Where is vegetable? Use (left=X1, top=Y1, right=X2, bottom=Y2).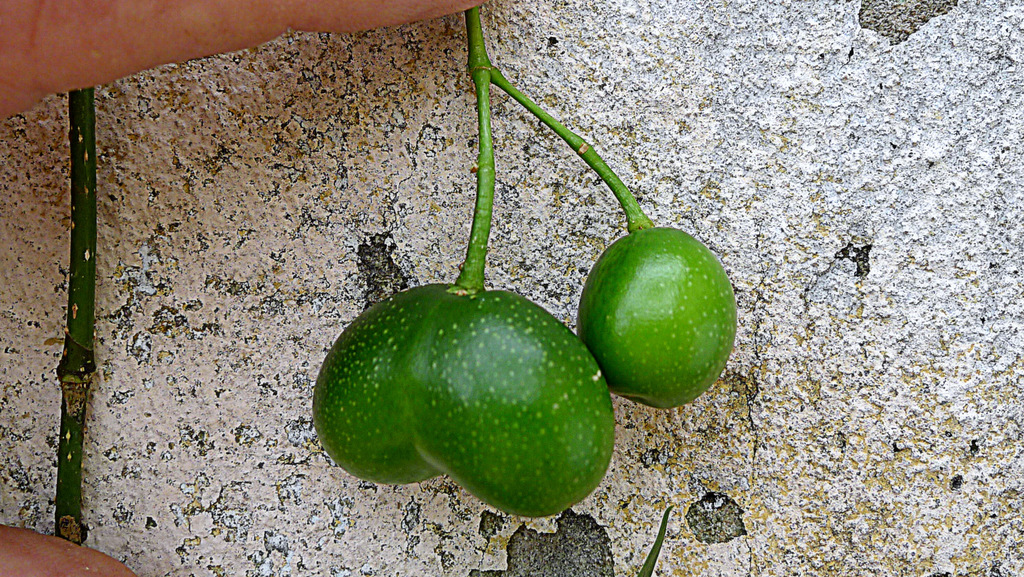
(left=576, top=223, right=742, bottom=417).
